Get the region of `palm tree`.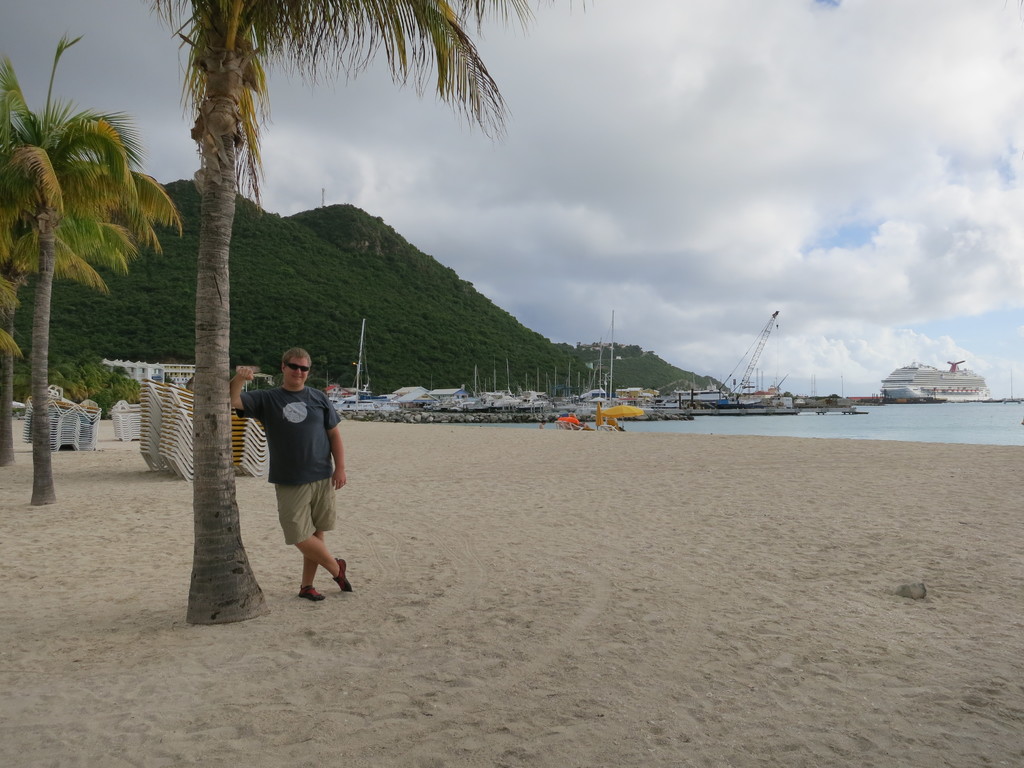
box=[146, 0, 595, 626].
